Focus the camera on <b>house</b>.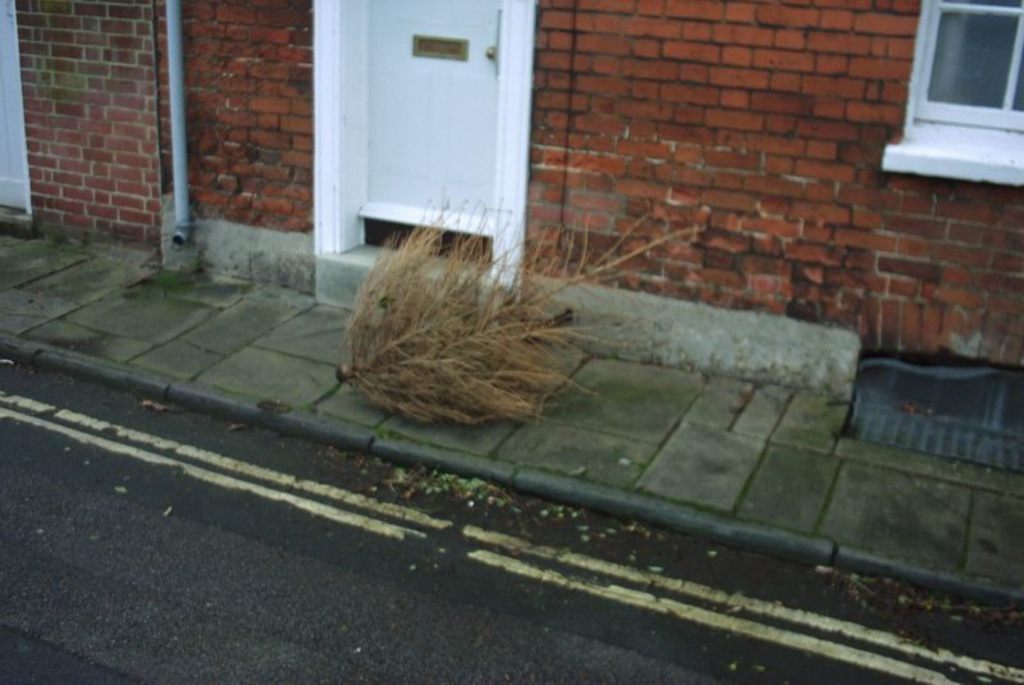
Focus region: [0,0,1023,431].
